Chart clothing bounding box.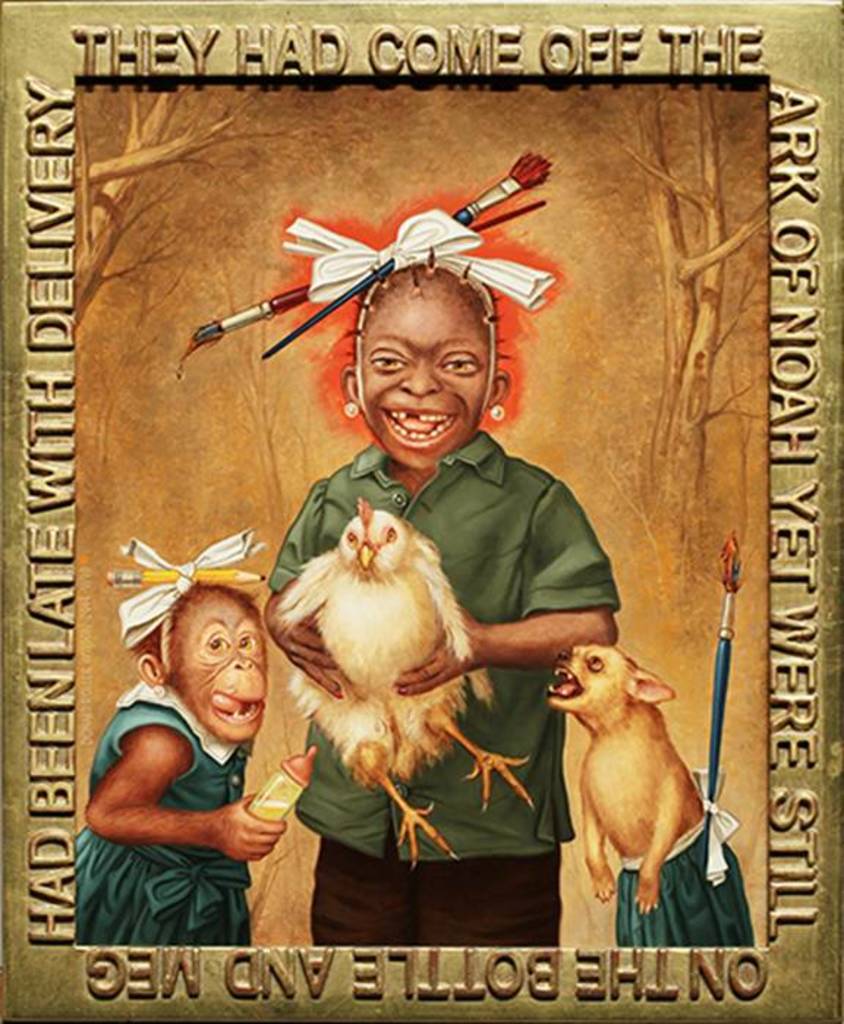
Charted: left=316, top=848, right=566, bottom=949.
